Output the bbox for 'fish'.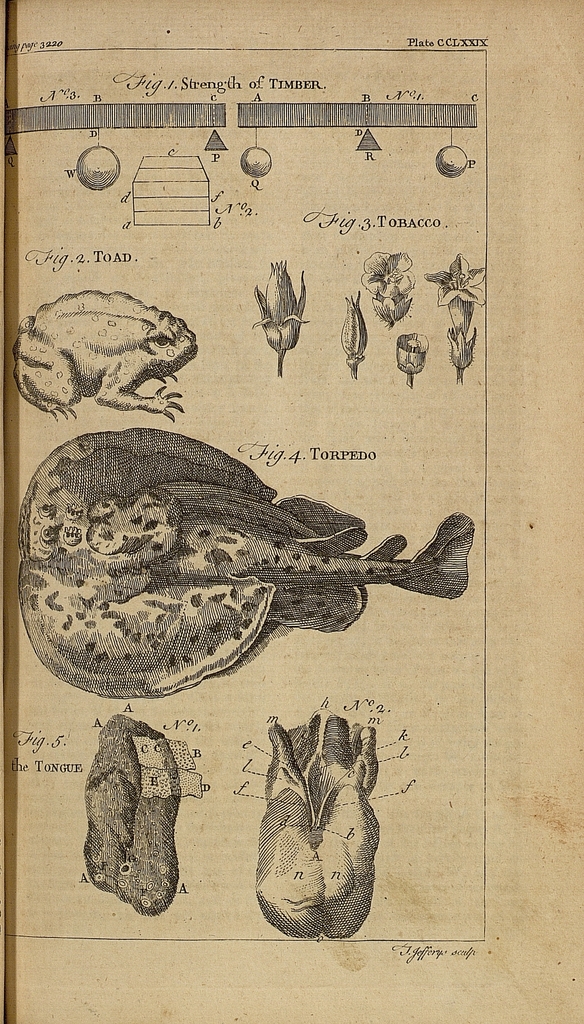
<box>0,411,498,694</box>.
